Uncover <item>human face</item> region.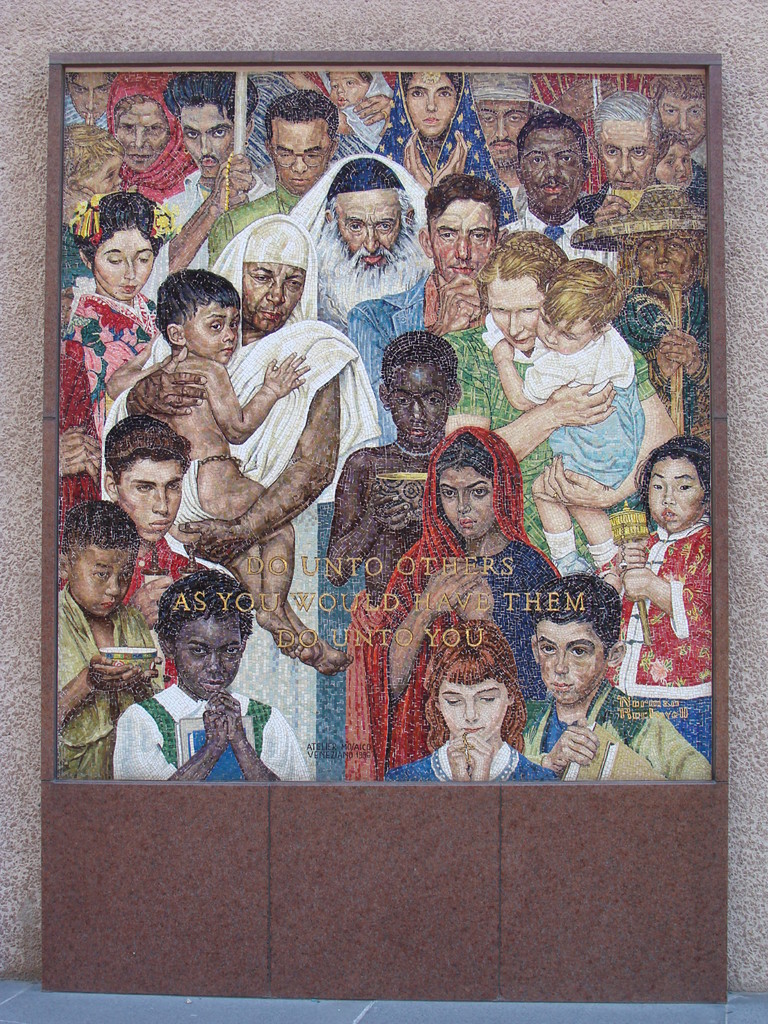
Uncovered: {"x1": 410, "y1": 67, "x2": 460, "y2": 134}.
